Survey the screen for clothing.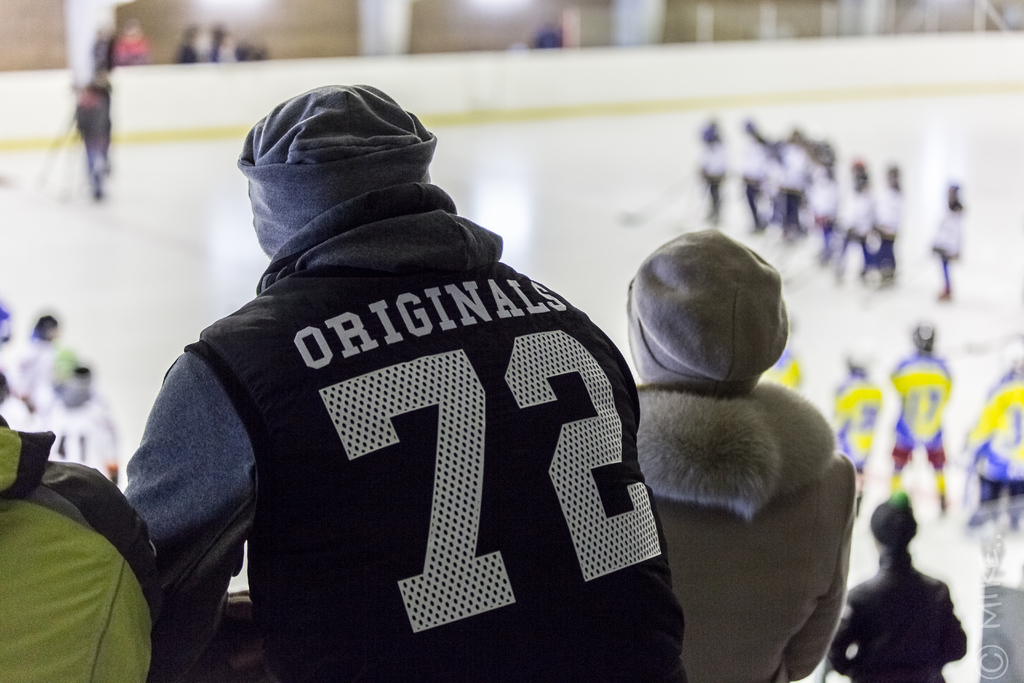
Survey found: detection(623, 375, 854, 682).
